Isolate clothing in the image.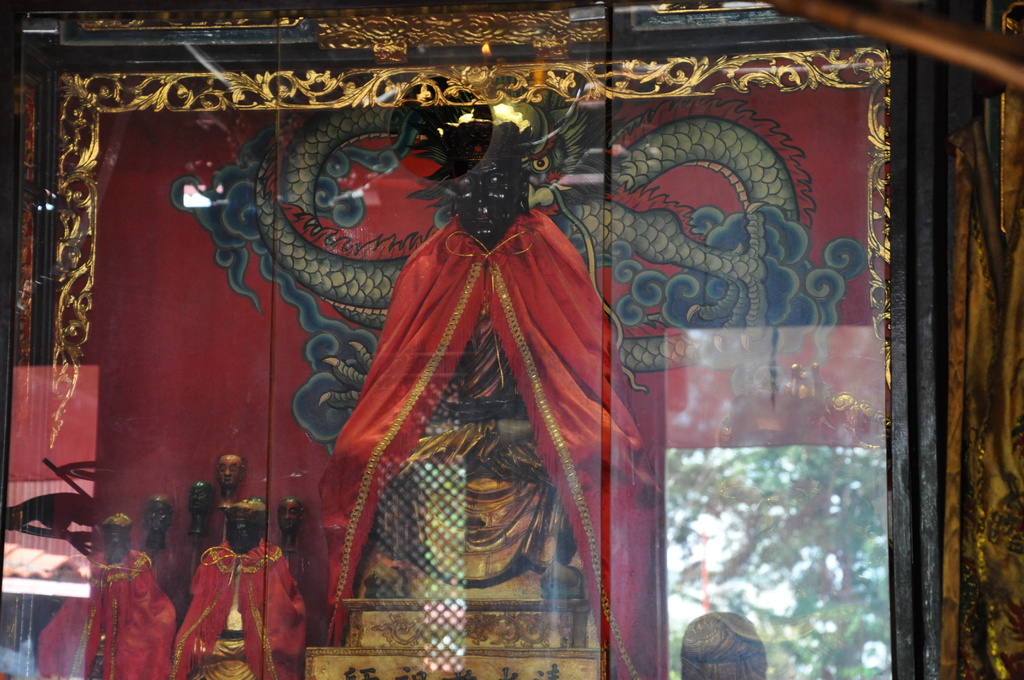
Isolated region: box=[39, 544, 180, 679].
